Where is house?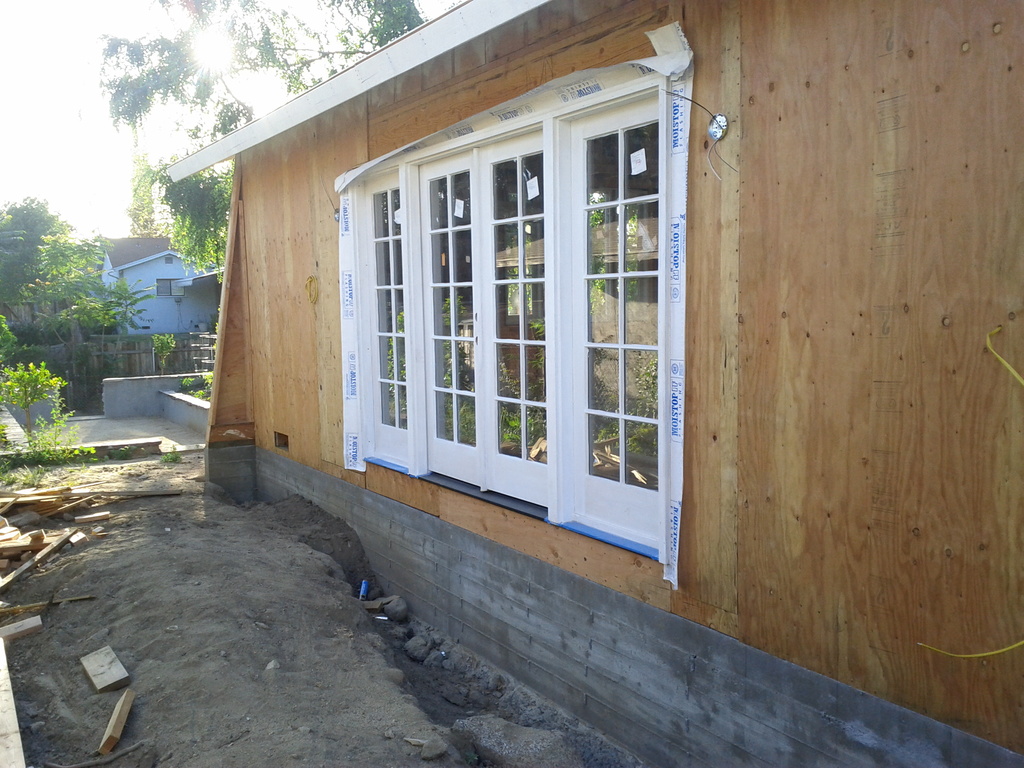
left=67, top=221, right=182, bottom=335.
